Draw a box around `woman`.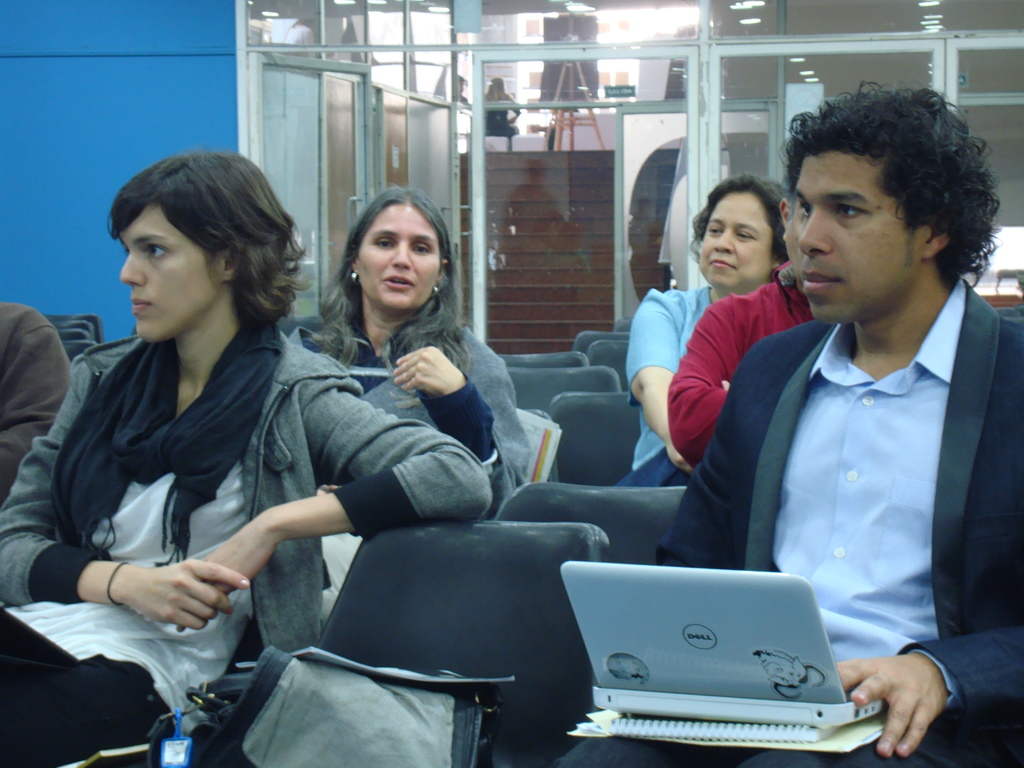
left=286, top=182, right=523, bottom=518.
